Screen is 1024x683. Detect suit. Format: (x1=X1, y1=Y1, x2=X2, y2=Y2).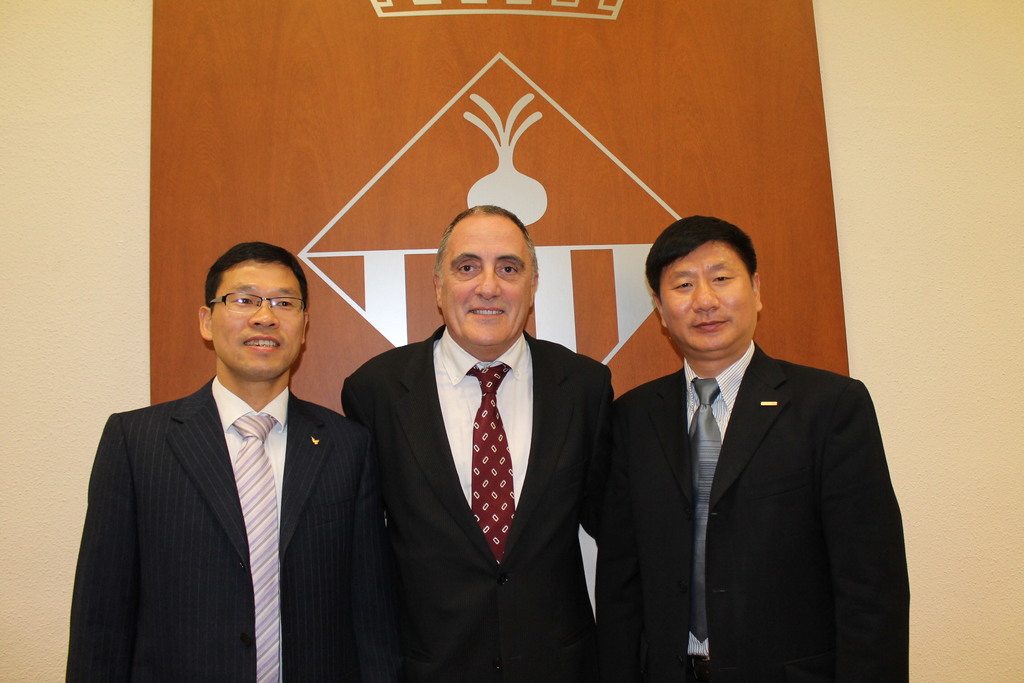
(x1=342, y1=232, x2=633, y2=674).
